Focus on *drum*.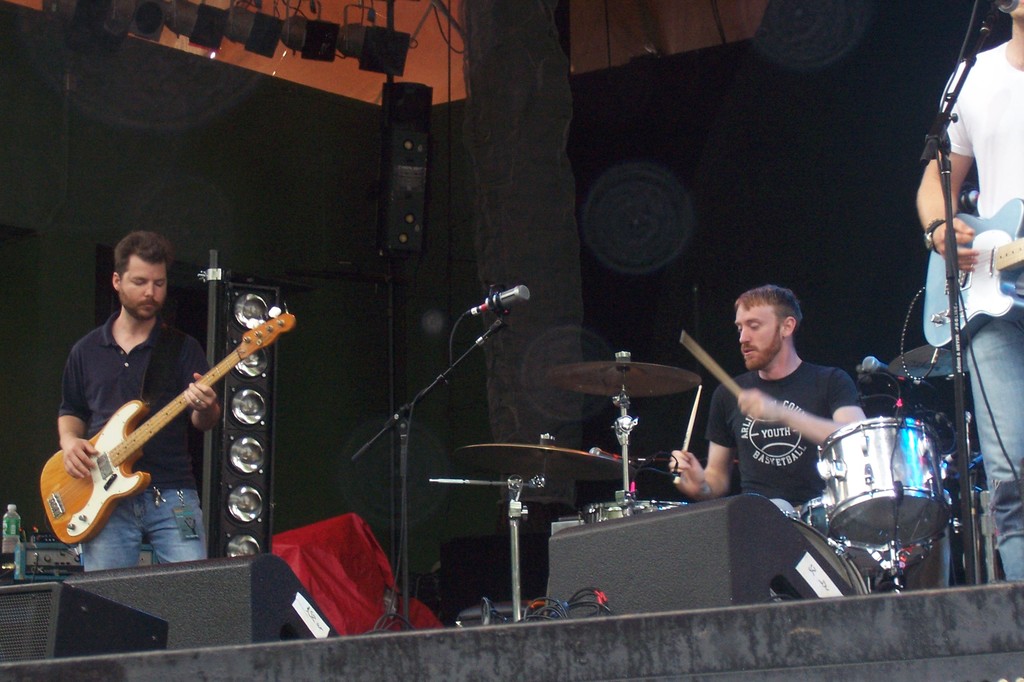
Focused at 786, 510, 870, 597.
